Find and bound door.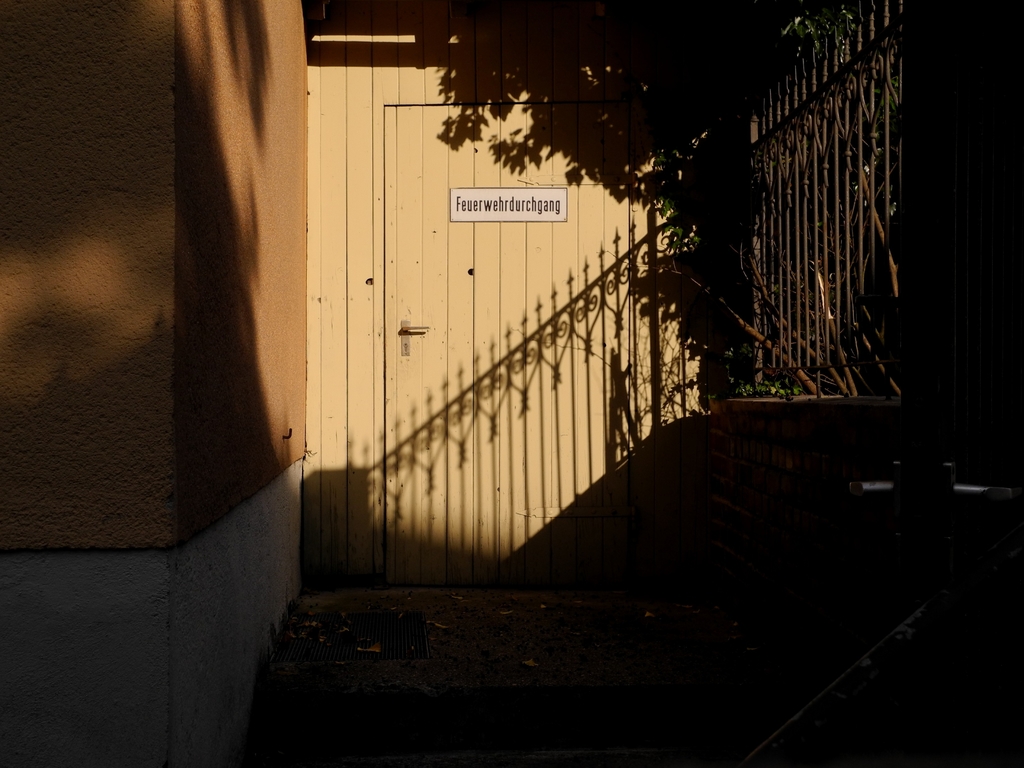
Bound: (x1=385, y1=100, x2=623, y2=591).
